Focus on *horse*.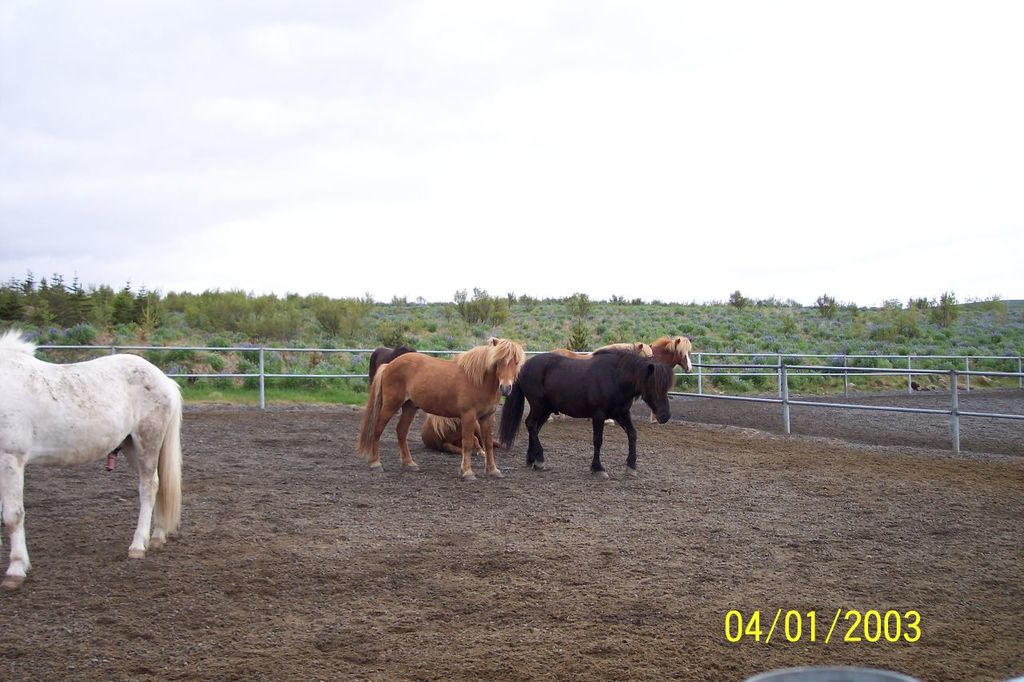
Focused at left=365, top=341, right=426, bottom=417.
